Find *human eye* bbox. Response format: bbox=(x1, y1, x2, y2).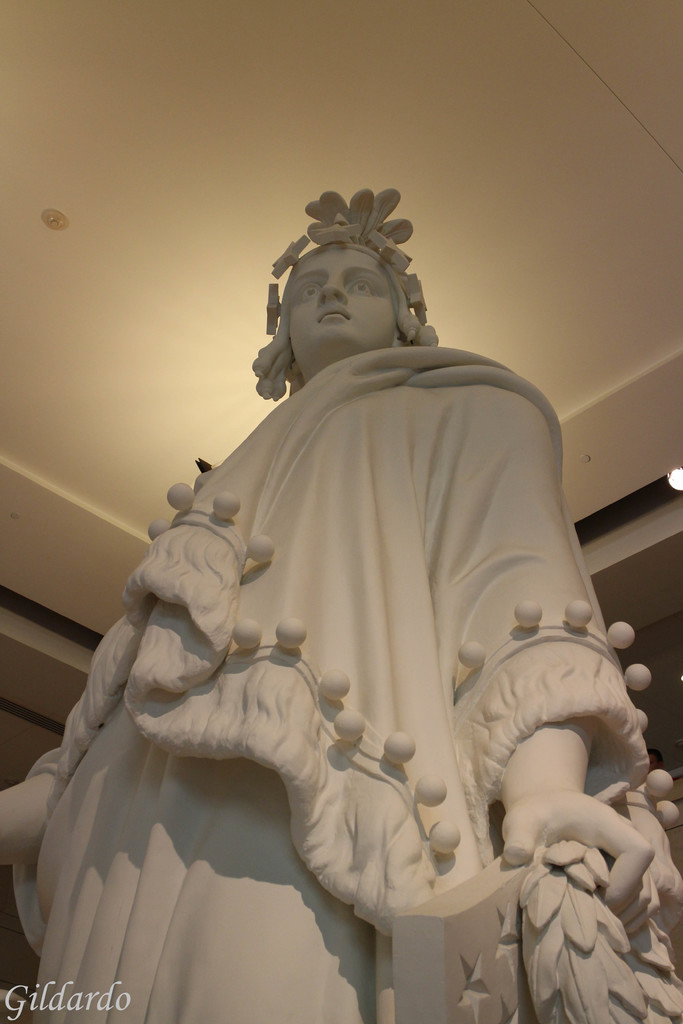
bbox=(292, 280, 318, 303).
